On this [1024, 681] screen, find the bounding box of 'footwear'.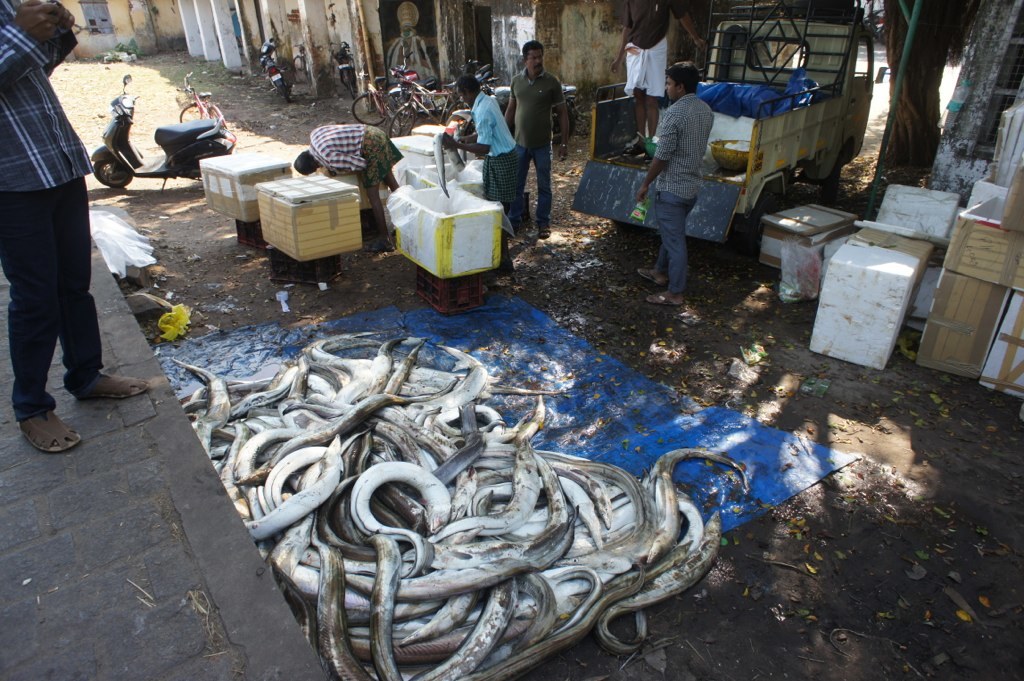
Bounding box: (x1=637, y1=266, x2=669, y2=287).
